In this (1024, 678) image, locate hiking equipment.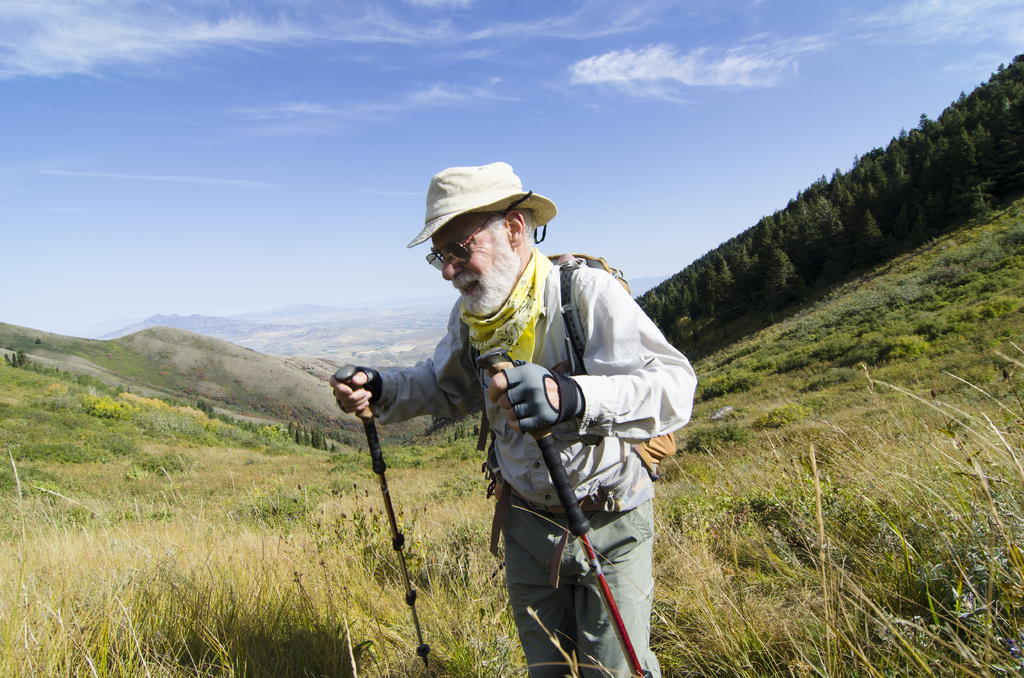
Bounding box: bbox(455, 251, 680, 554).
